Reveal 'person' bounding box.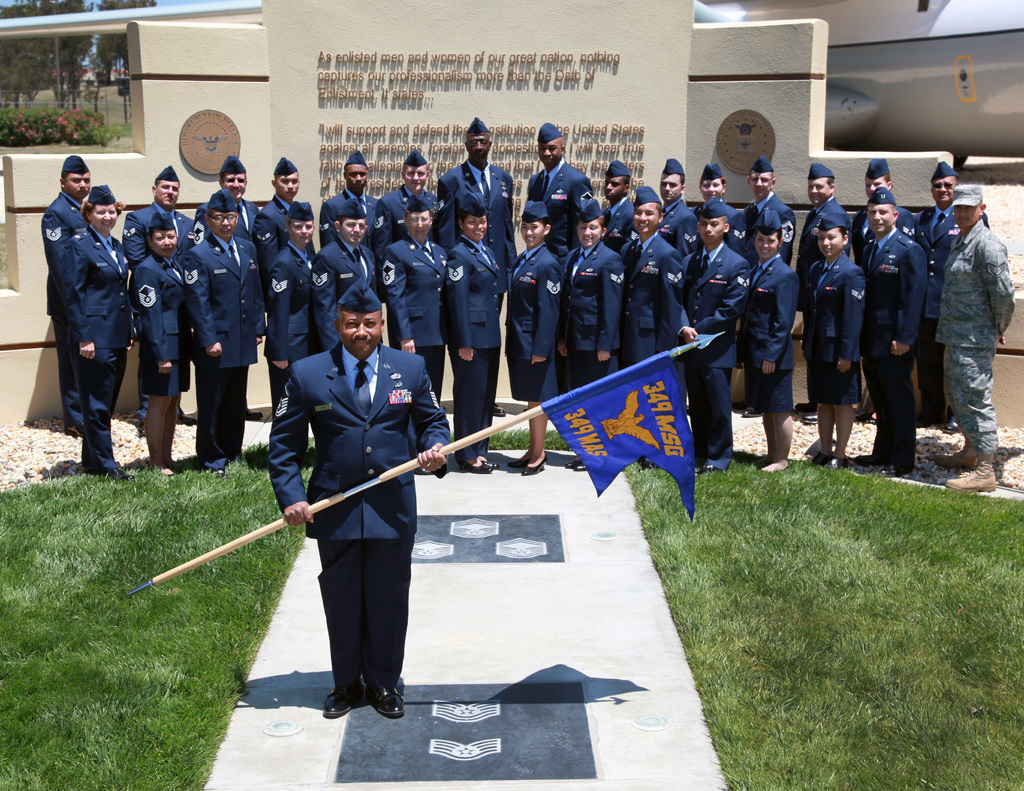
Revealed: <box>502,191,563,475</box>.
